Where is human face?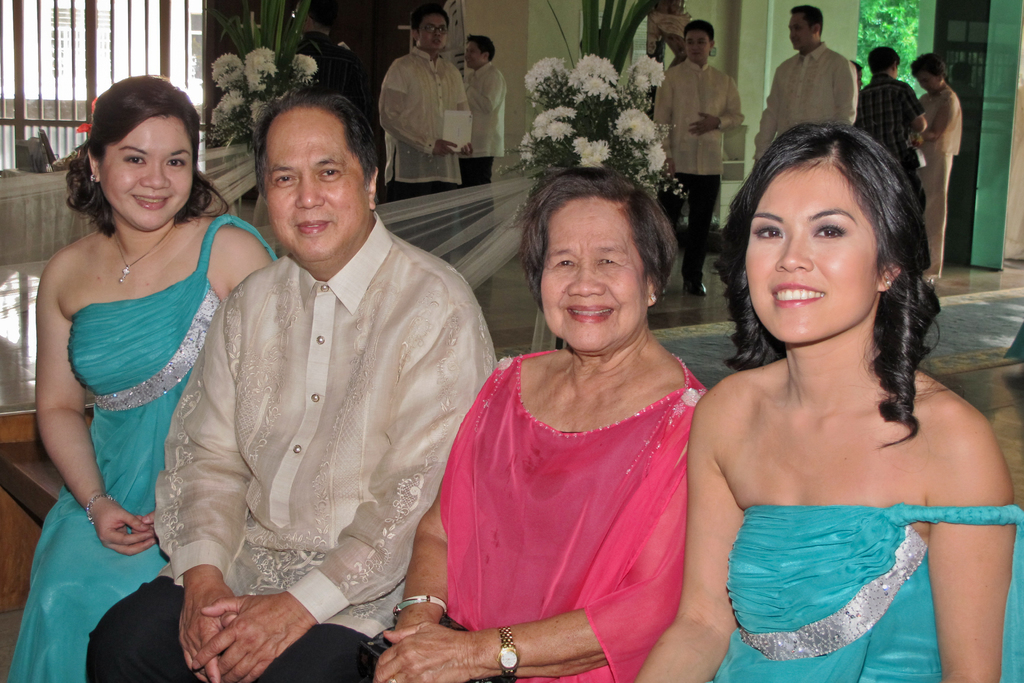
locate(686, 34, 712, 62).
